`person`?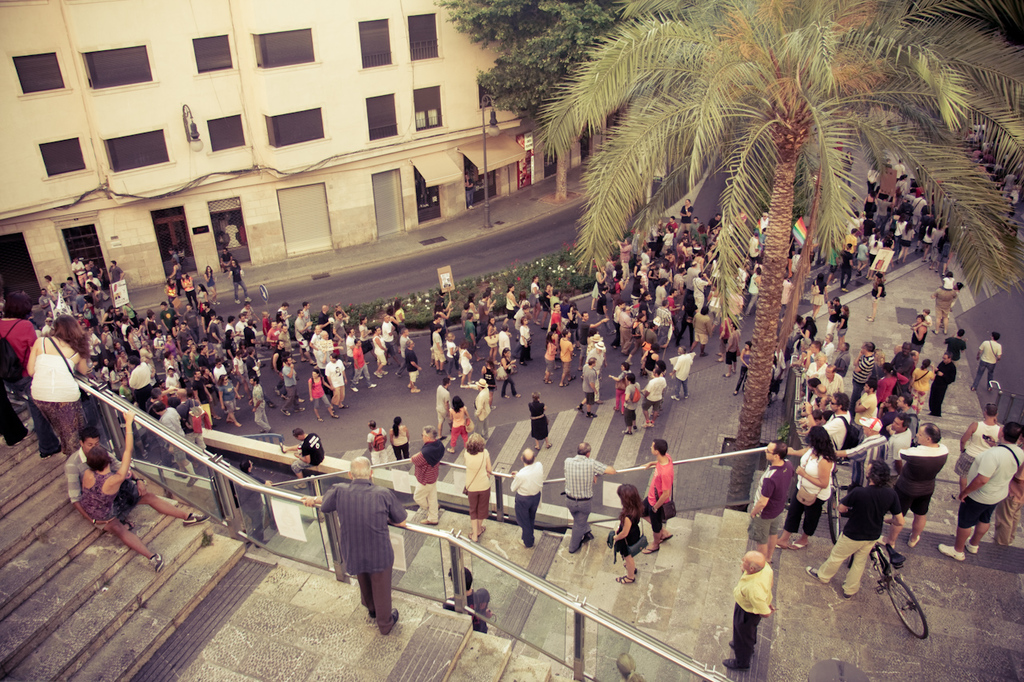
detection(938, 422, 1023, 560)
